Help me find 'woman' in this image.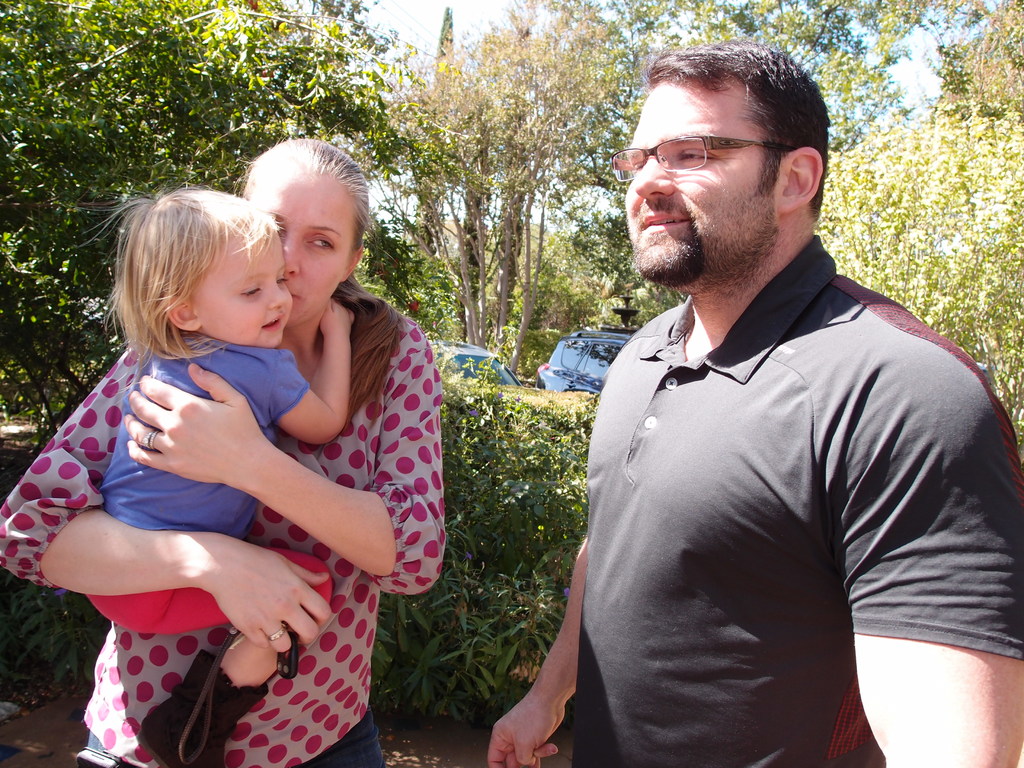
Found it: bbox=[22, 142, 479, 767].
